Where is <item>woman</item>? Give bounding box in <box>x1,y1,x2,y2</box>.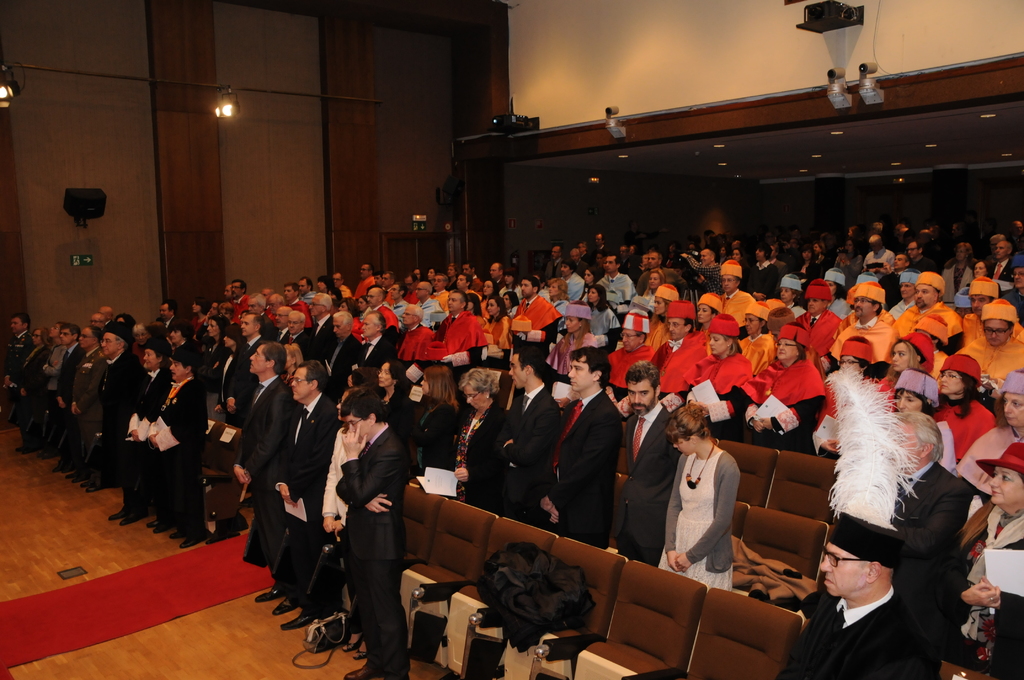
<box>633,280,680,350</box>.
